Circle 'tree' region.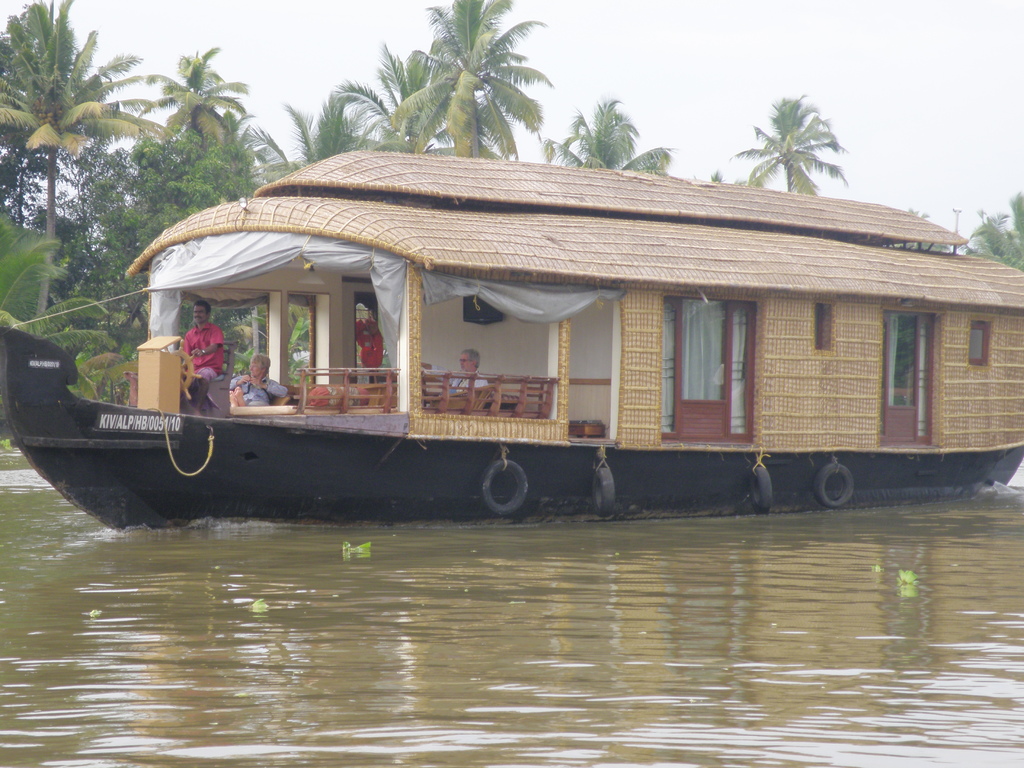
Region: x1=97 y1=141 x2=268 y2=337.
